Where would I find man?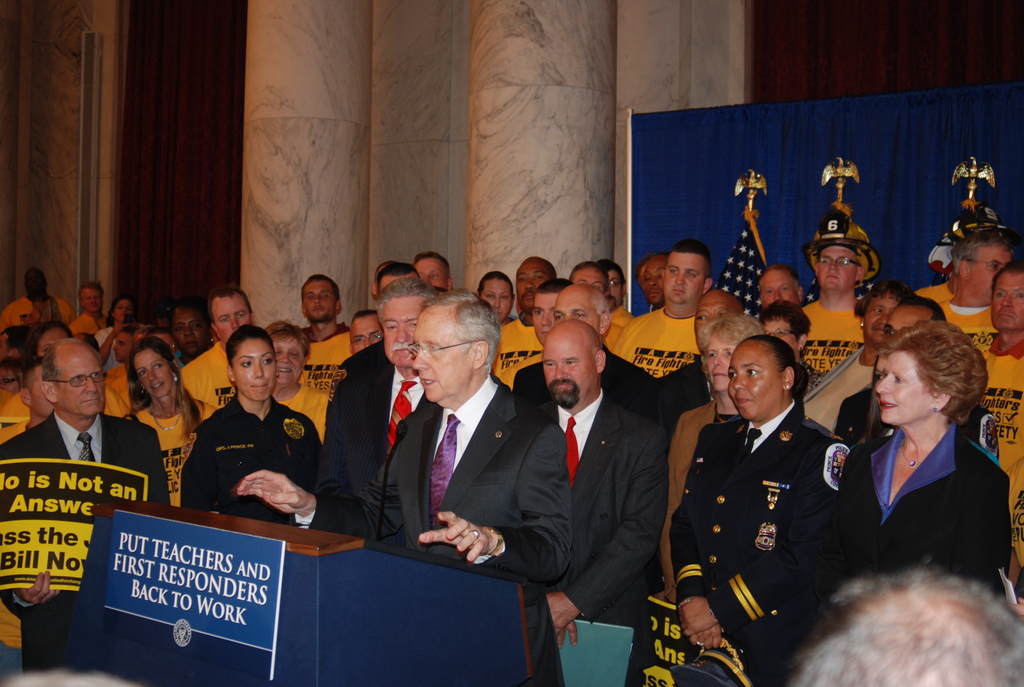
At BBox(795, 235, 870, 393).
